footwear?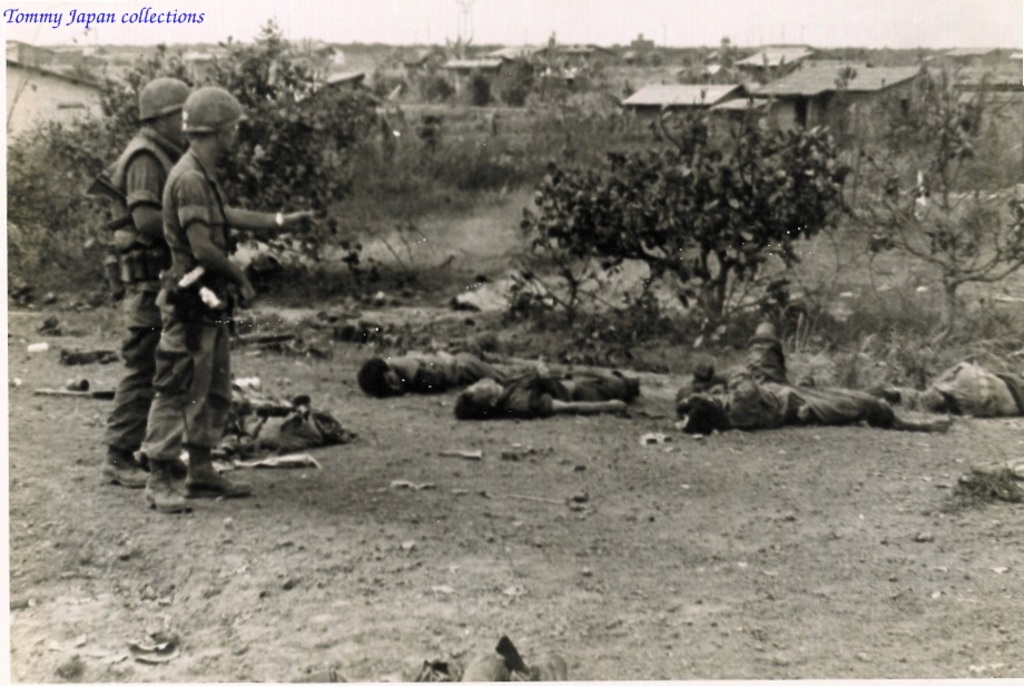
(x1=144, y1=462, x2=194, y2=510)
